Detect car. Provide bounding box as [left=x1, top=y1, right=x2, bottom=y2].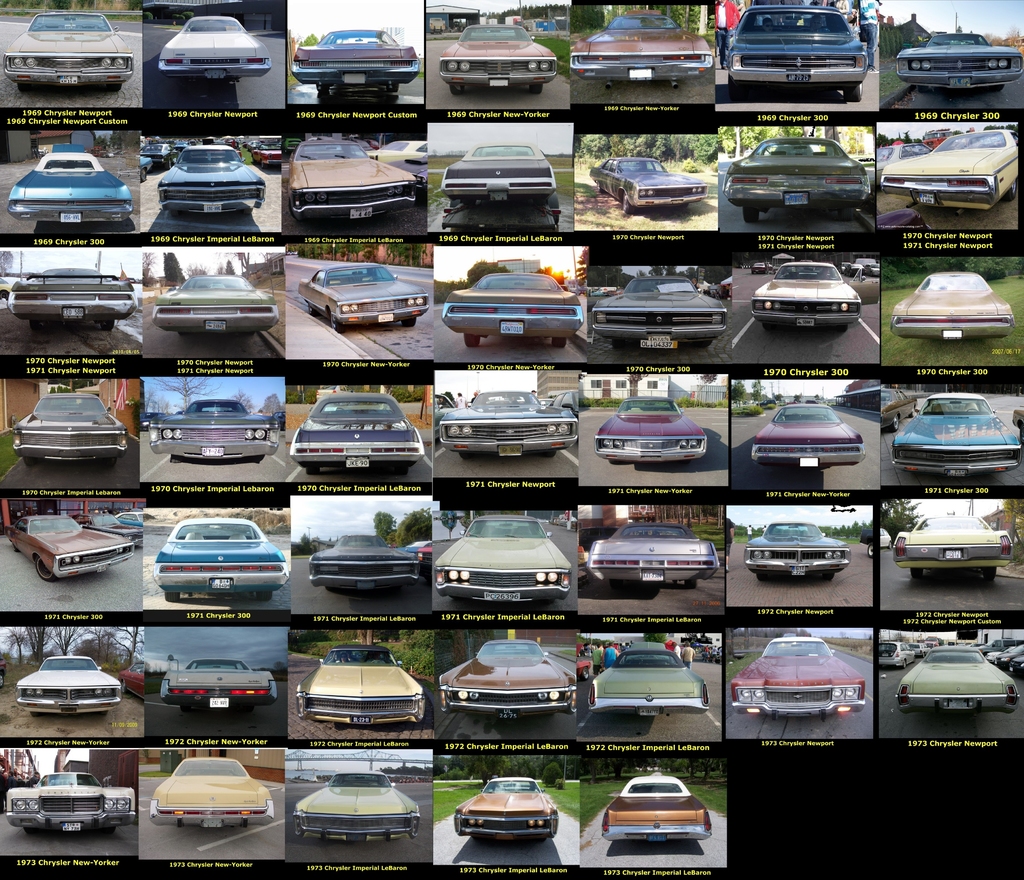
[left=295, top=29, right=416, bottom=85].
